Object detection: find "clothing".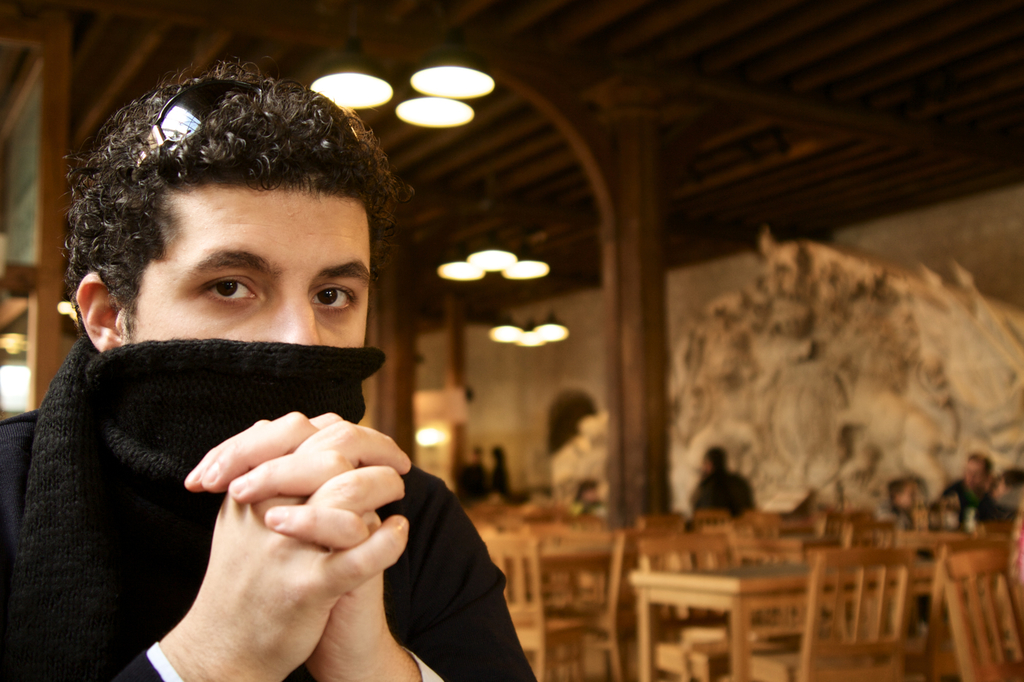
[x1=0, y1=341, x2=543, y2=681].
